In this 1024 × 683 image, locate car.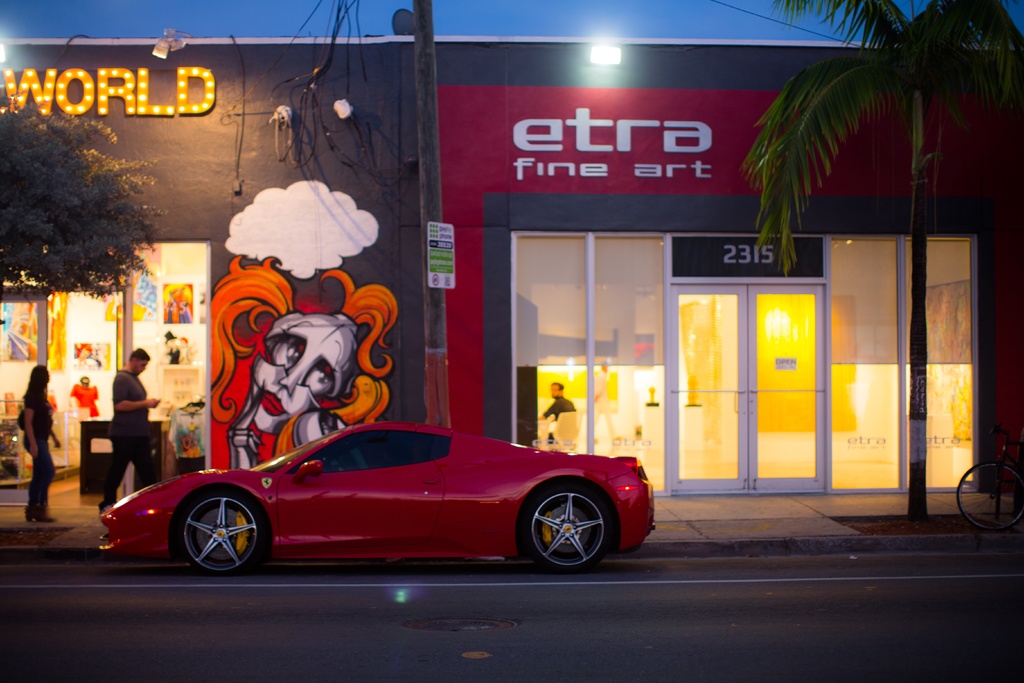
Bounding box: box=[91, 418, 659, 575].
